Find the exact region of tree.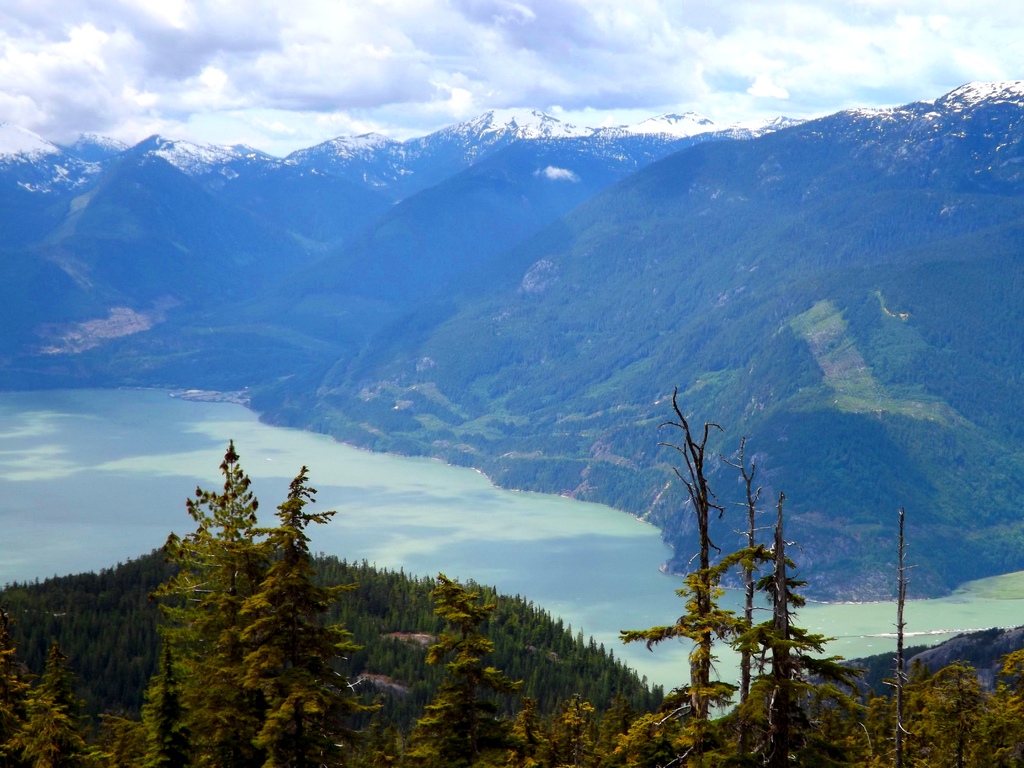
Exact region: (x1=524, y1=696, x2=612, y2=767).
